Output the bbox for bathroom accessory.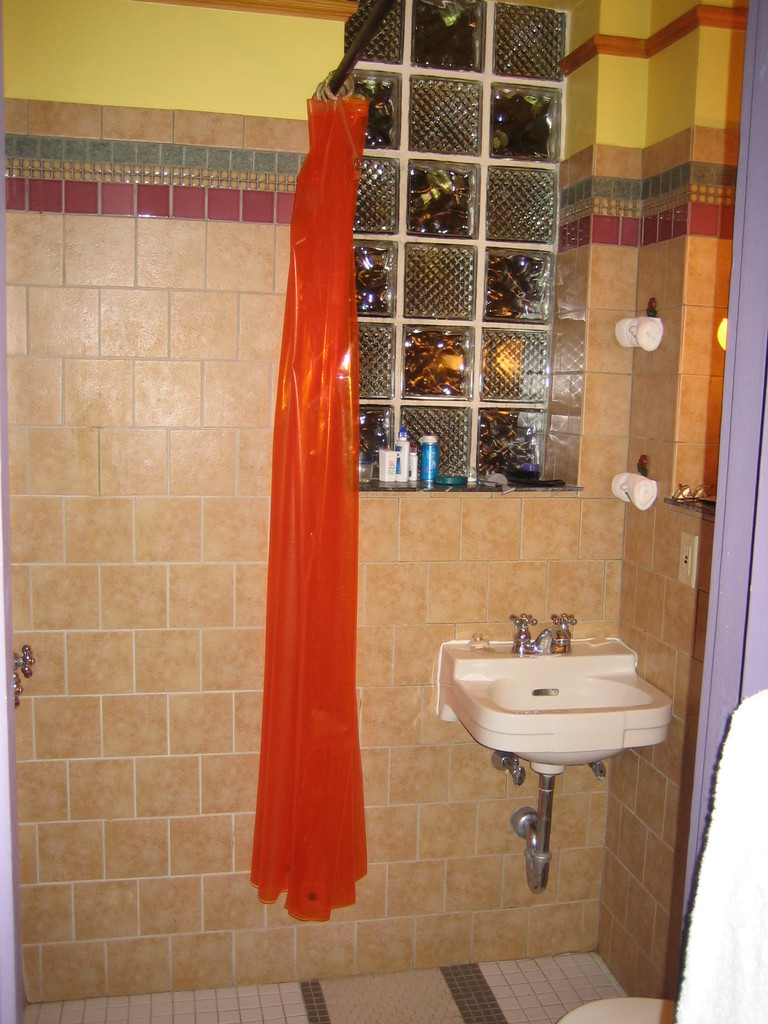
2 637 37 723.
